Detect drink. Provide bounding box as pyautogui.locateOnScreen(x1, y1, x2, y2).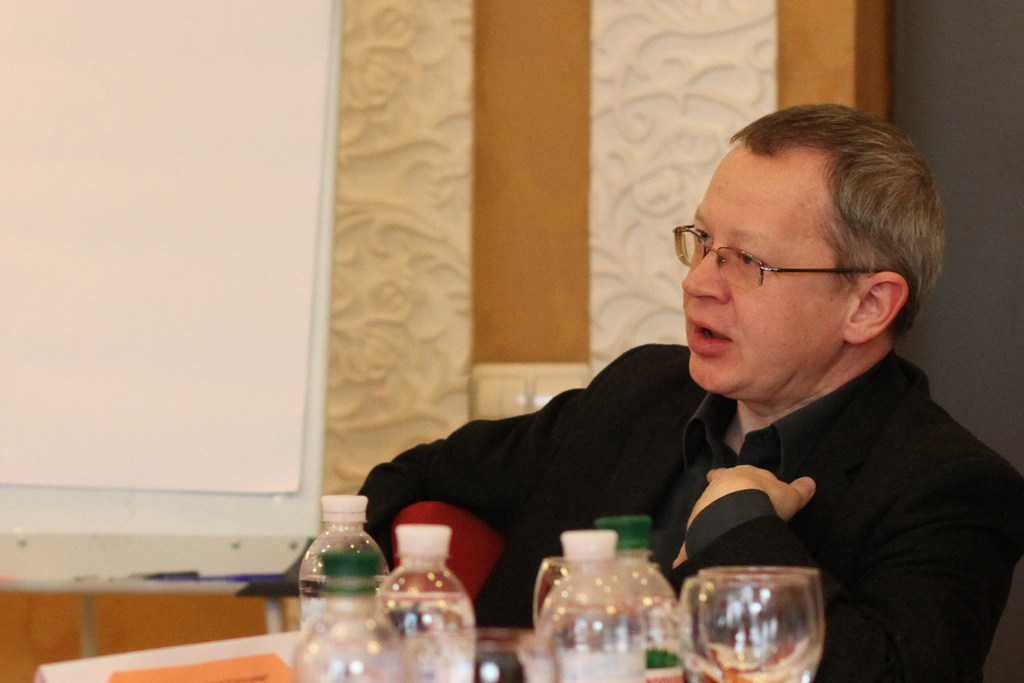
pyautogui.locateOnScreen(384, 531, 477, 682).
